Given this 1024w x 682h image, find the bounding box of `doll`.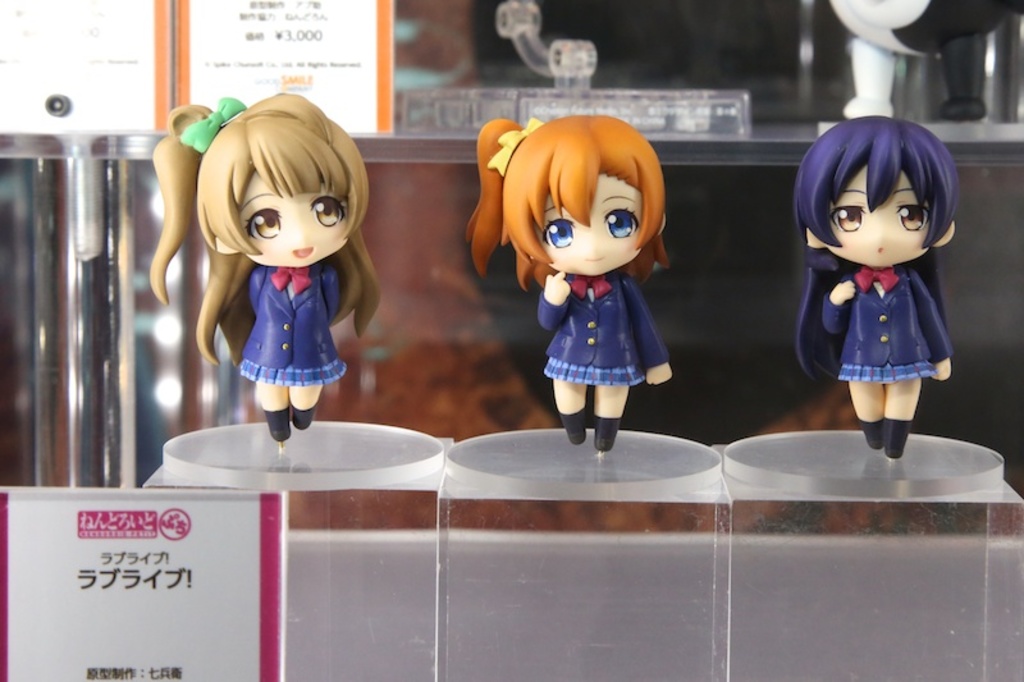
<region>175, 79, 387, 473</region>.
